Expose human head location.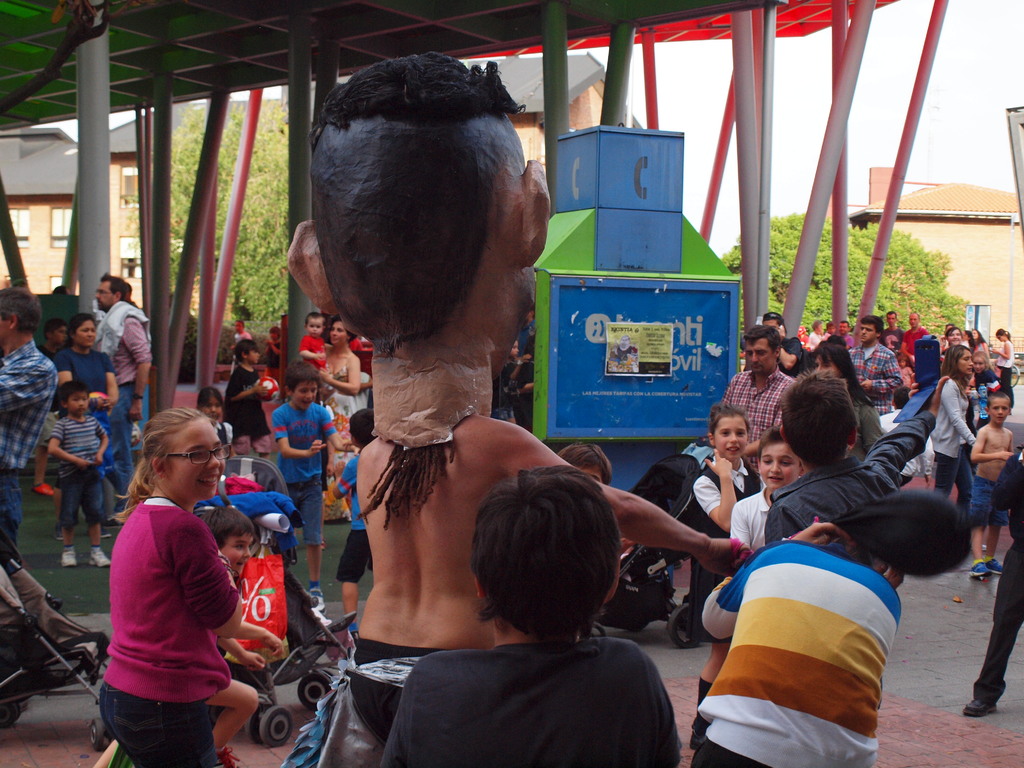
Exposed at locate(972, 330, 982, 340).
